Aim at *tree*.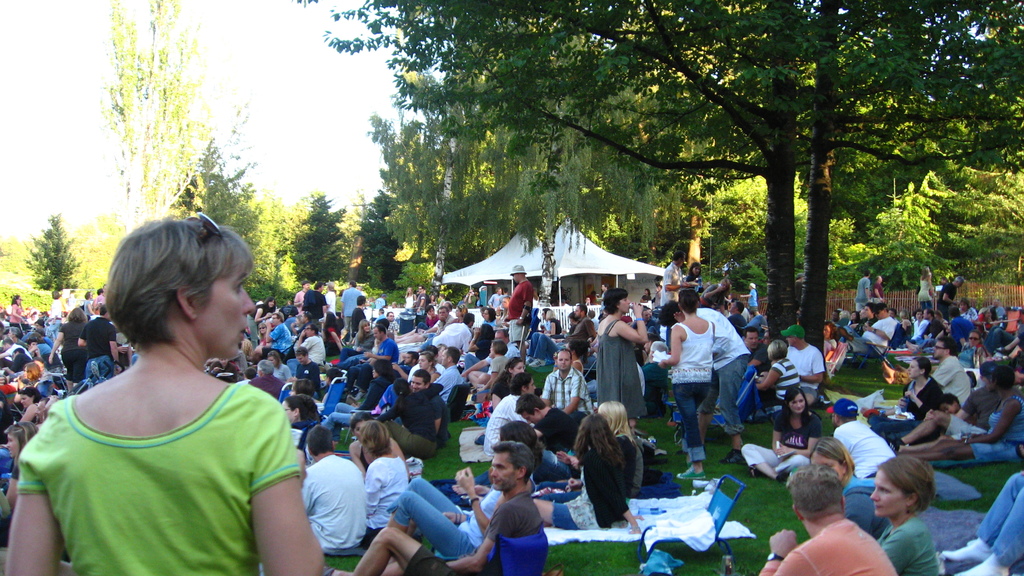
Aimed at <region>845, 178, 951, 291</region>.
